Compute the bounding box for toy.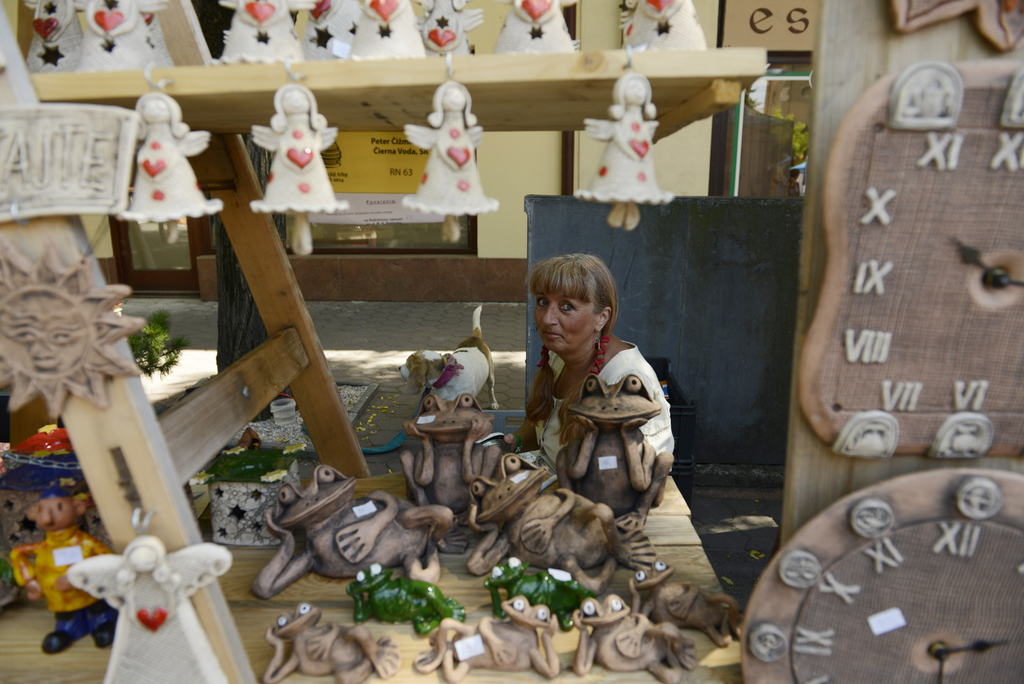
x1=743 y1=467 x2=1023 y2=683.
